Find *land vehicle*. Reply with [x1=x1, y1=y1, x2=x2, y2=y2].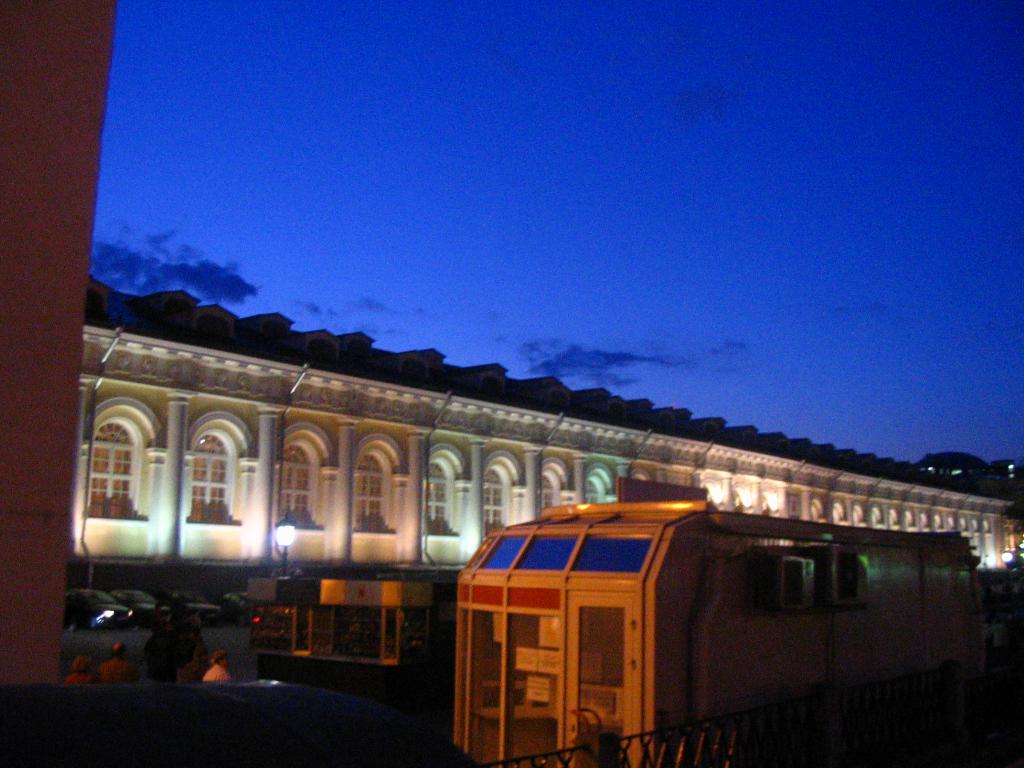
[x1=0, y1=685, x2=475, y2=767].
